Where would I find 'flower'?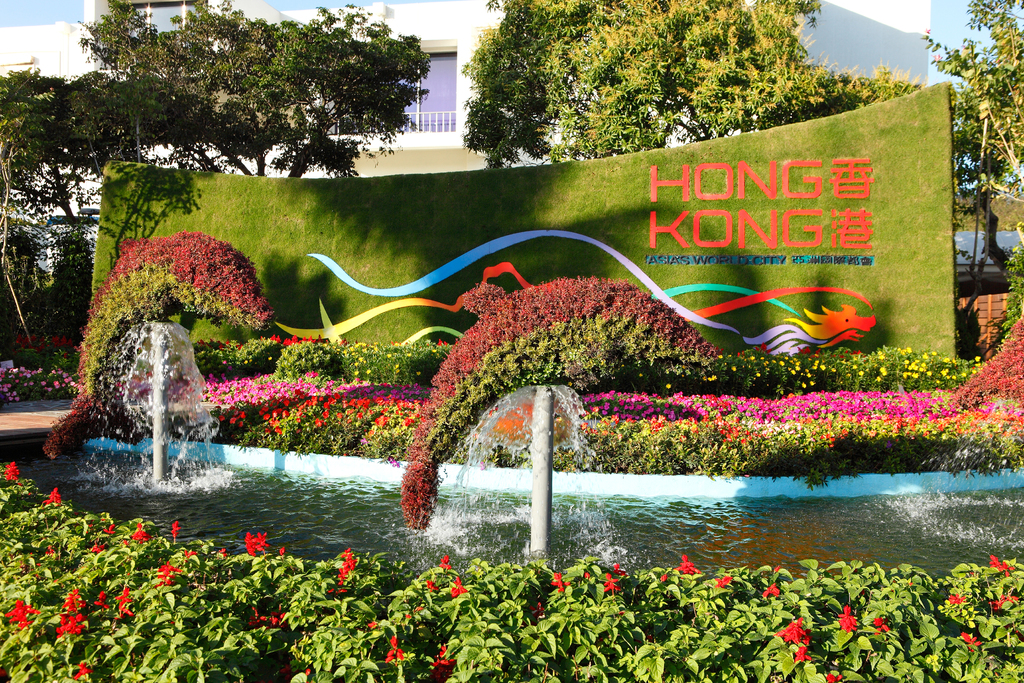
At bbox=(76, 599, 85, 608).
